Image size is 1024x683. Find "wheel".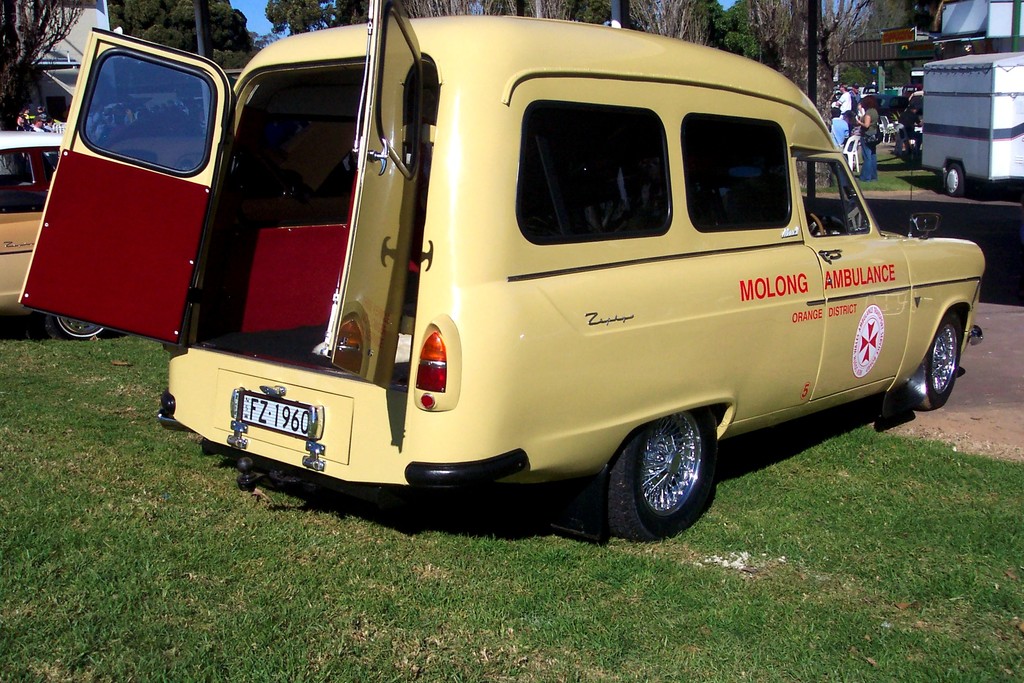
[left=814, top=208, right=824, bottom=244].
